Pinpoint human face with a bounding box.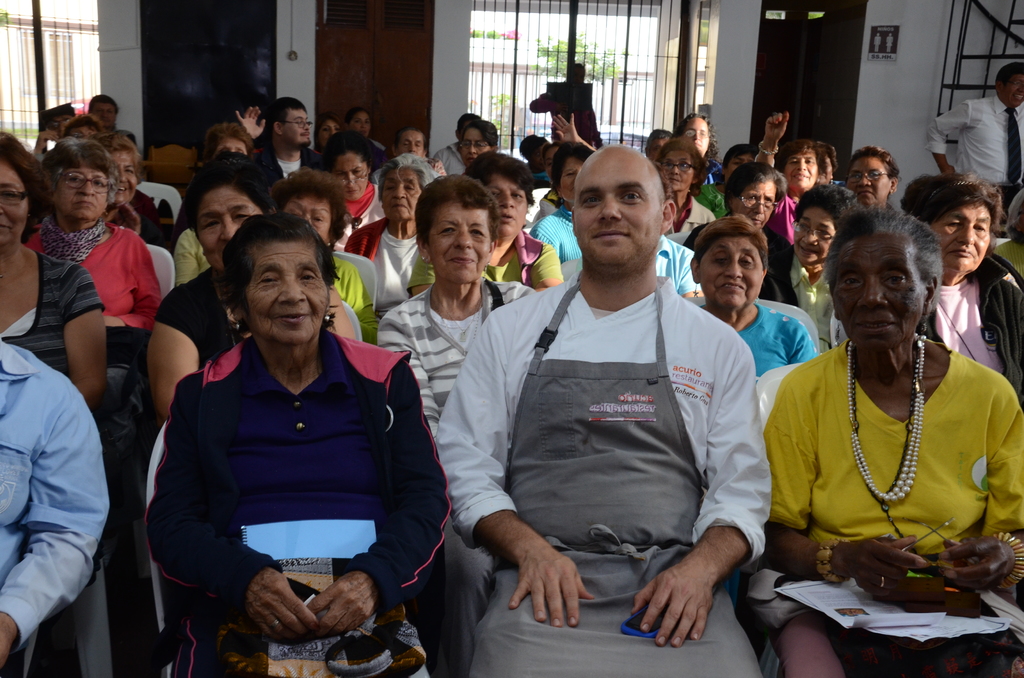
box=[380, 168, 419, 218].
